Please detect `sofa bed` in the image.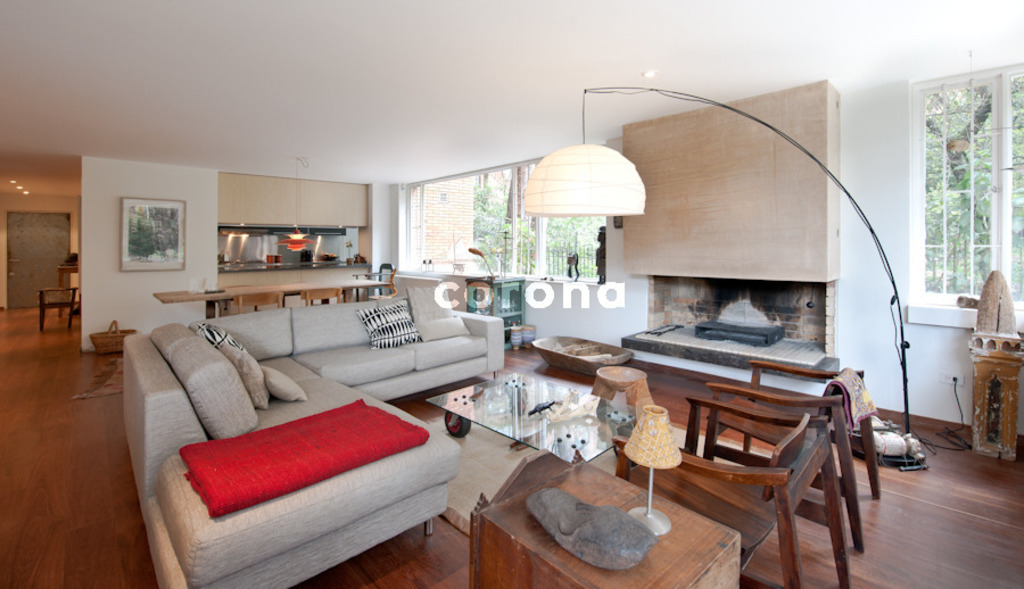
bbox=(118, 285, 503, 588).
